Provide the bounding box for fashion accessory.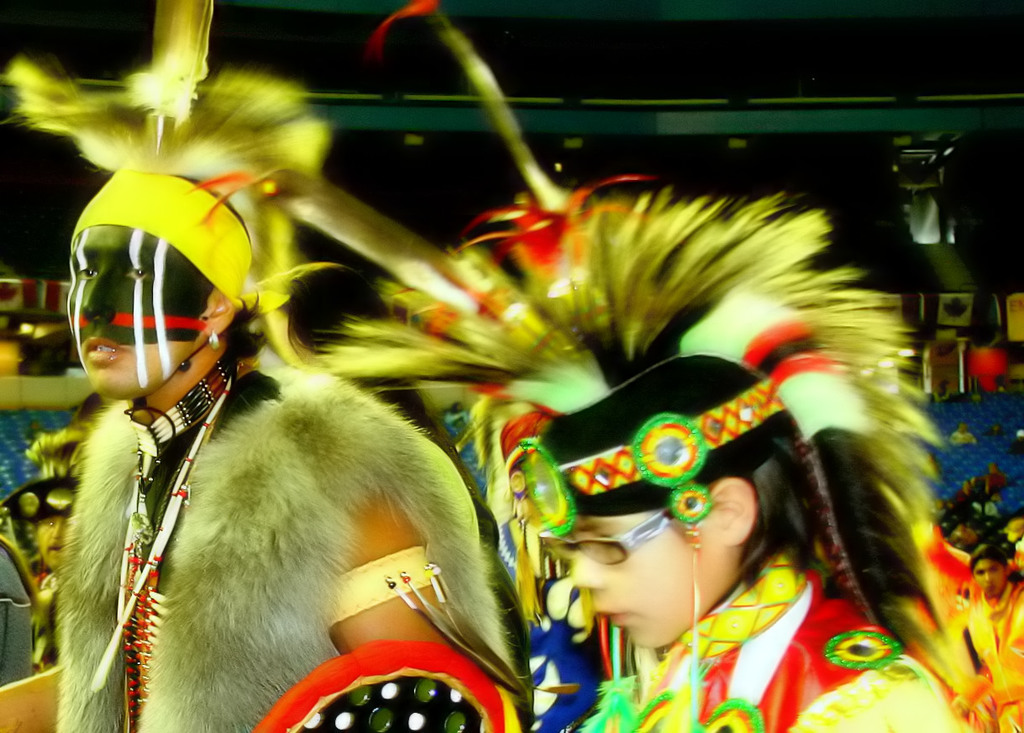
pyautogui.locateOnScreen(83, 371, 235, 694).
